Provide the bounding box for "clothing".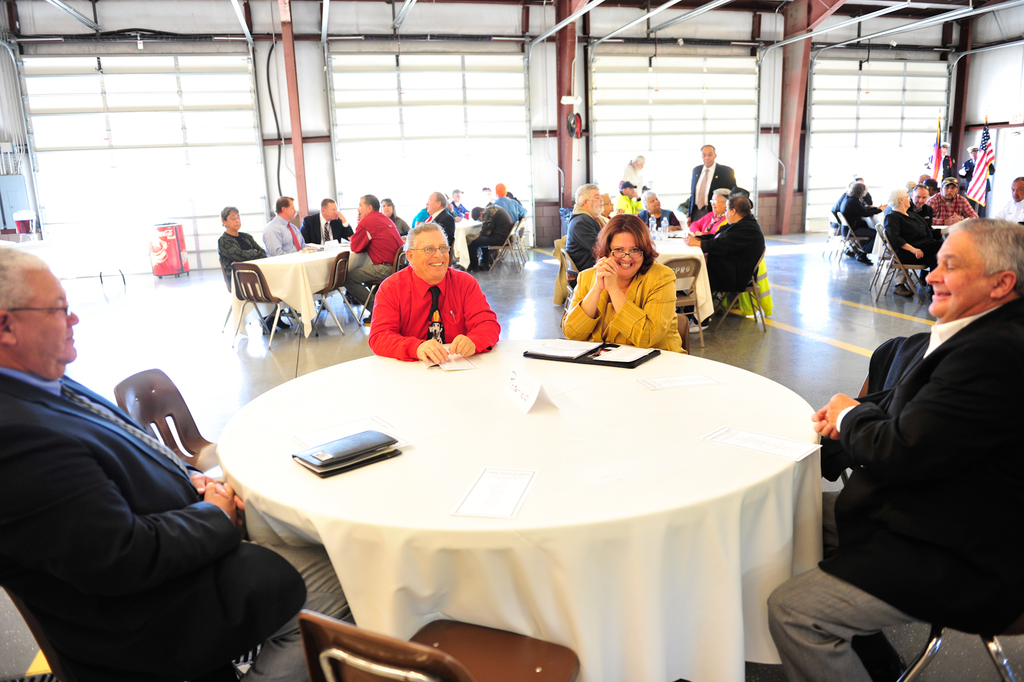
region(422, 207, 456, 245).
